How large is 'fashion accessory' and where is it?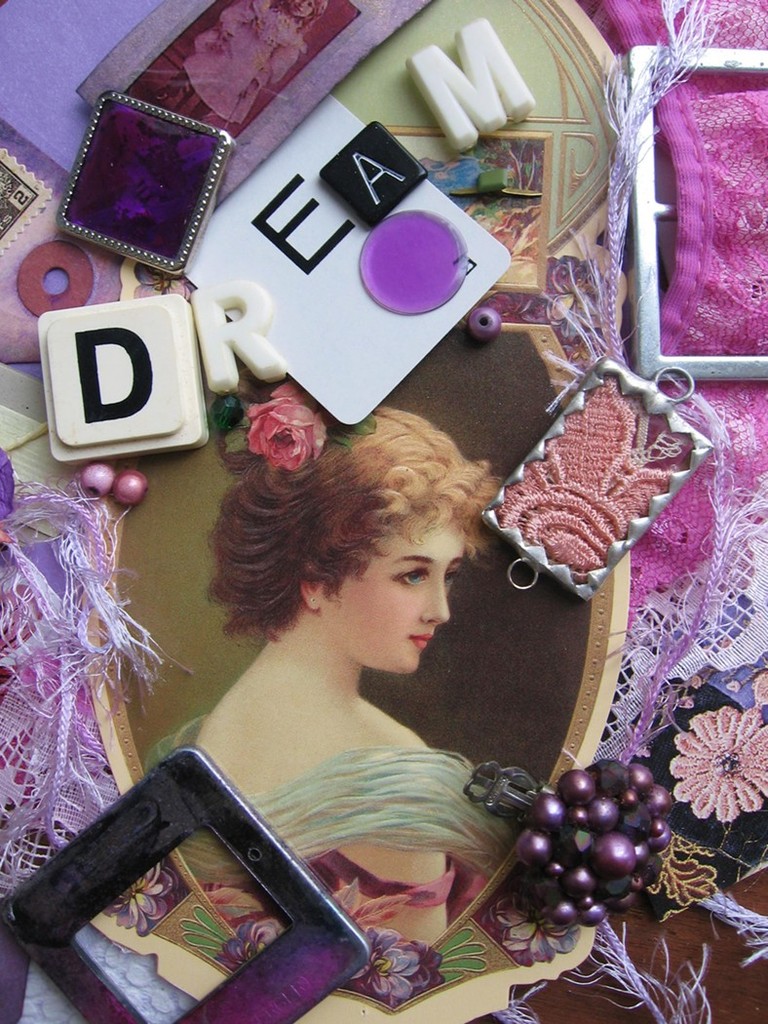
Bounding box: <bbox>493, 360, 723, 599</bbox>.
